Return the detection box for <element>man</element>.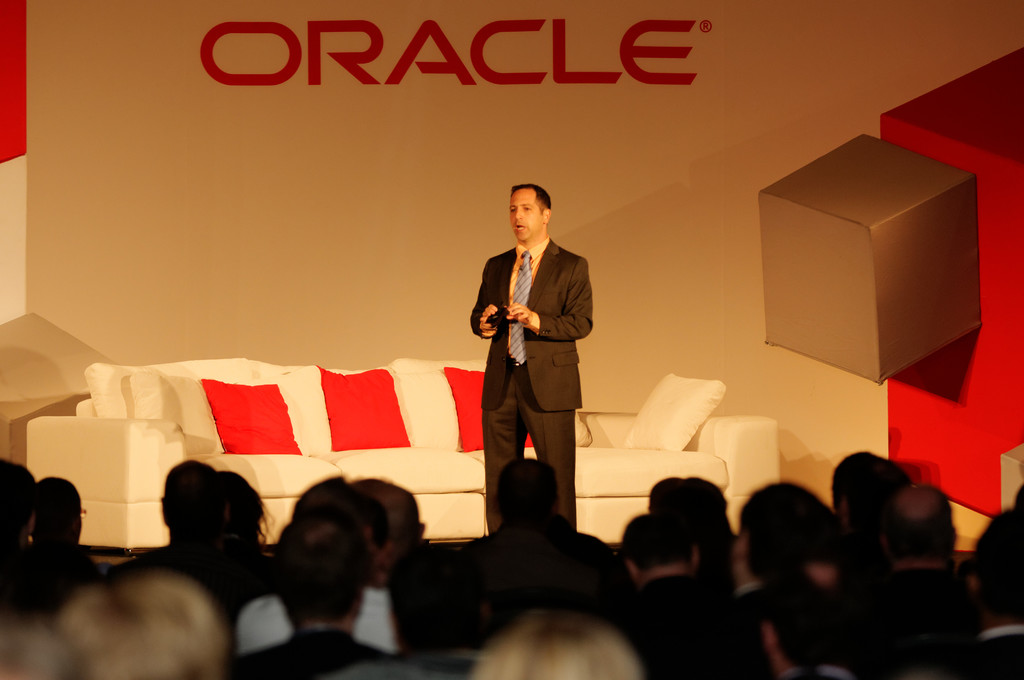
(0,456,92,651).
